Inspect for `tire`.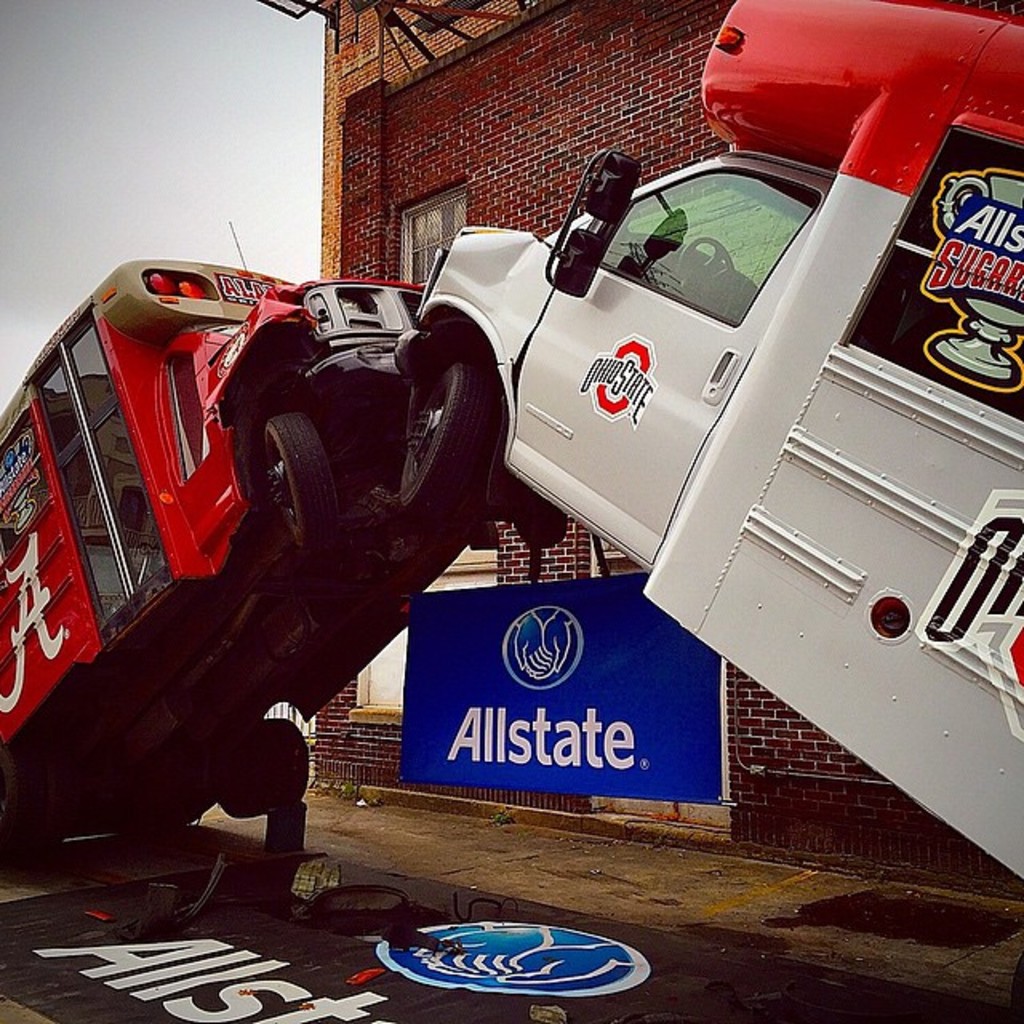
Inspection: crop(258, 408, 349, 555).
